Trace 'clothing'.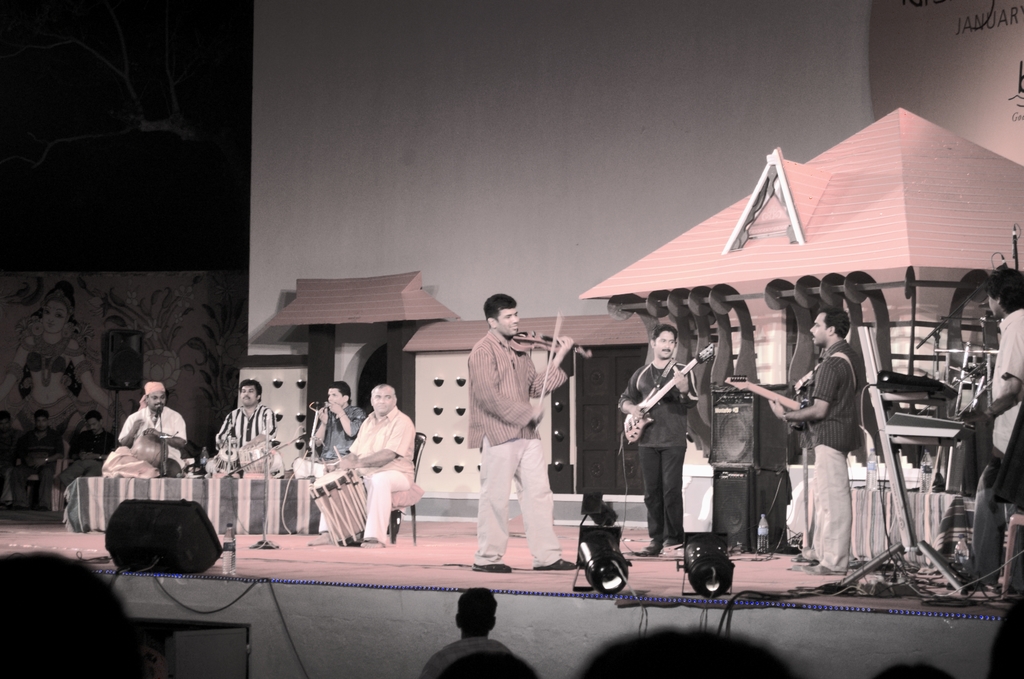
Traced to 356,409,414,539.
